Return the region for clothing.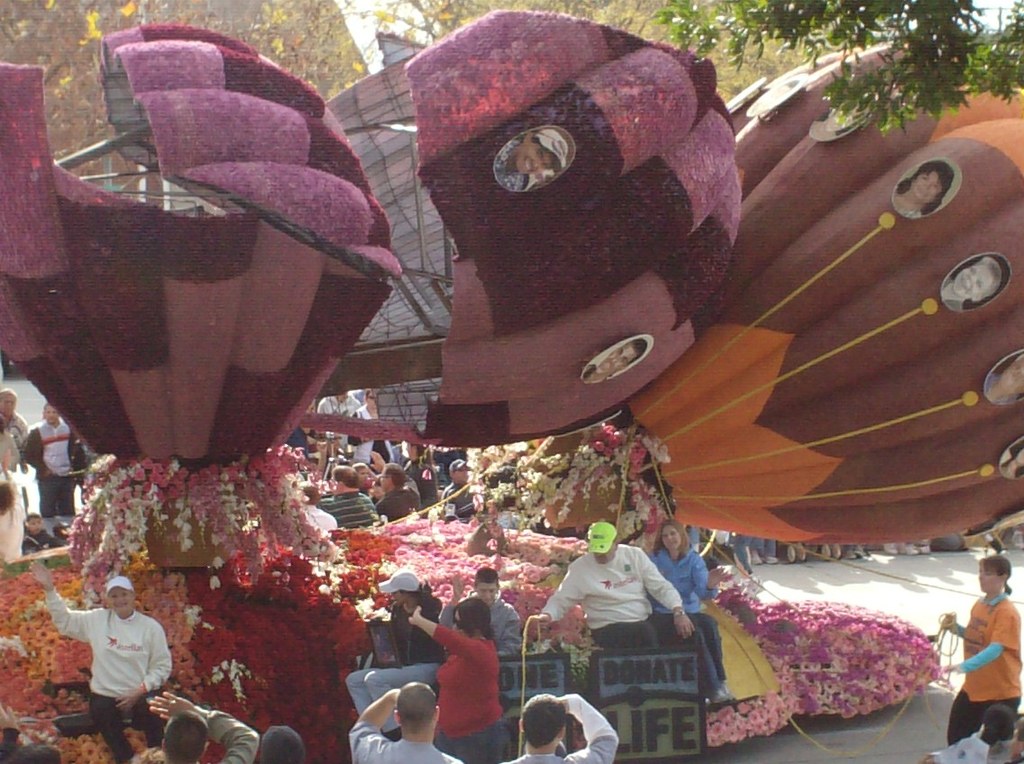
(x1=945, y1=588, x2=1022, y2=741).
